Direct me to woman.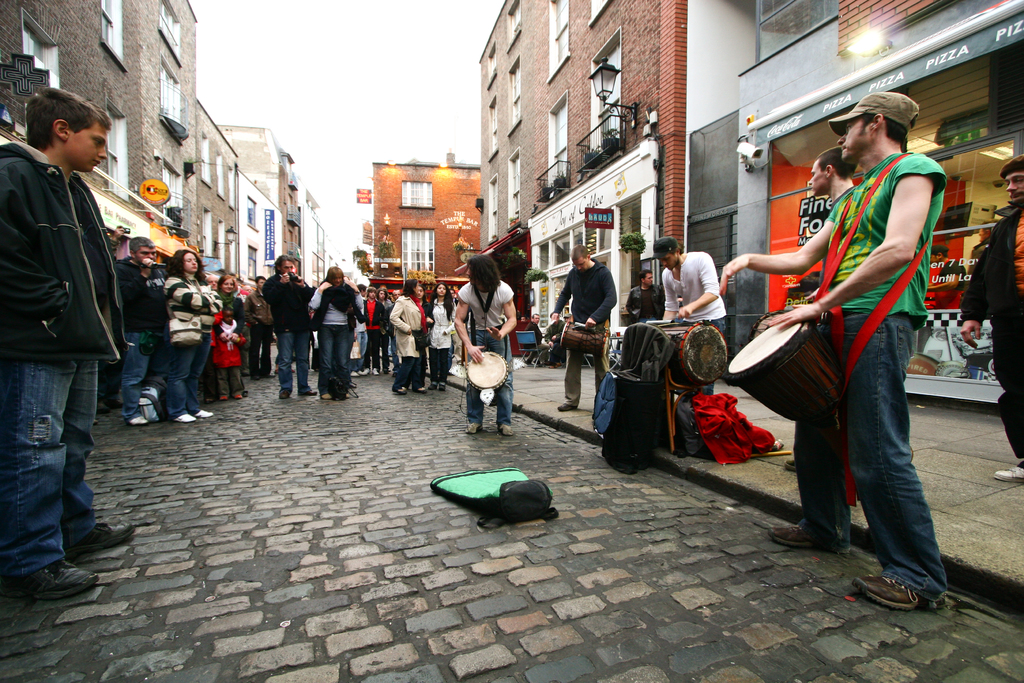
Direction: select_region(388, 282, 422, 392).
